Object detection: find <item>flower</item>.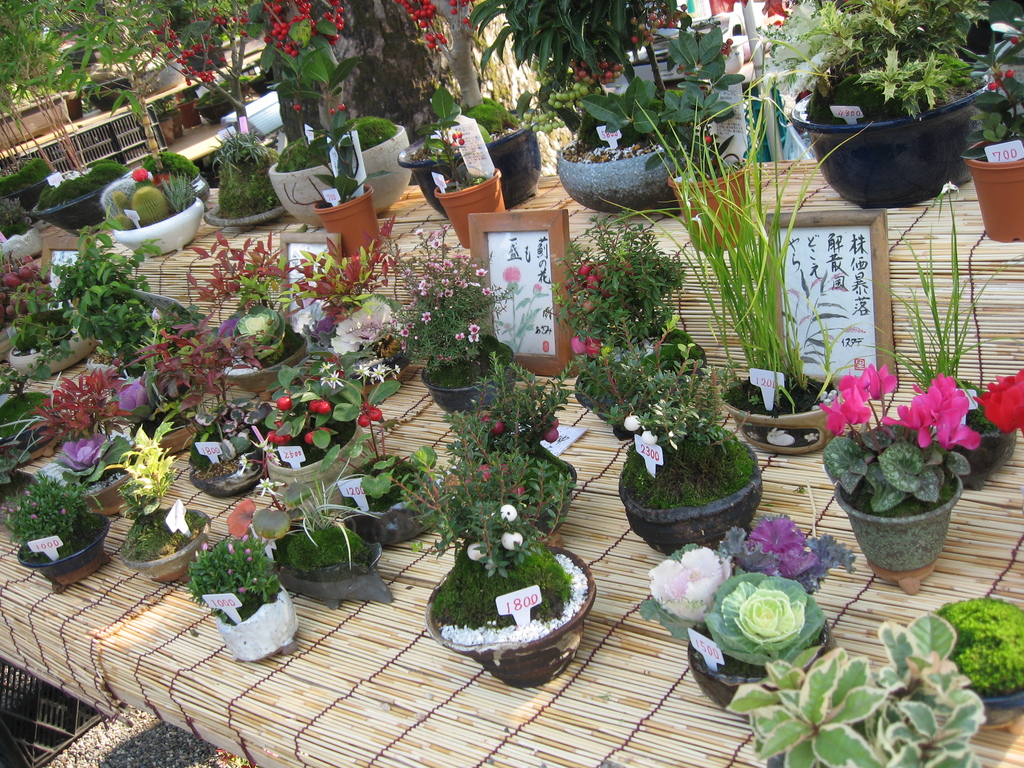
x1=620 y1=410 x2=643 y2=434.
